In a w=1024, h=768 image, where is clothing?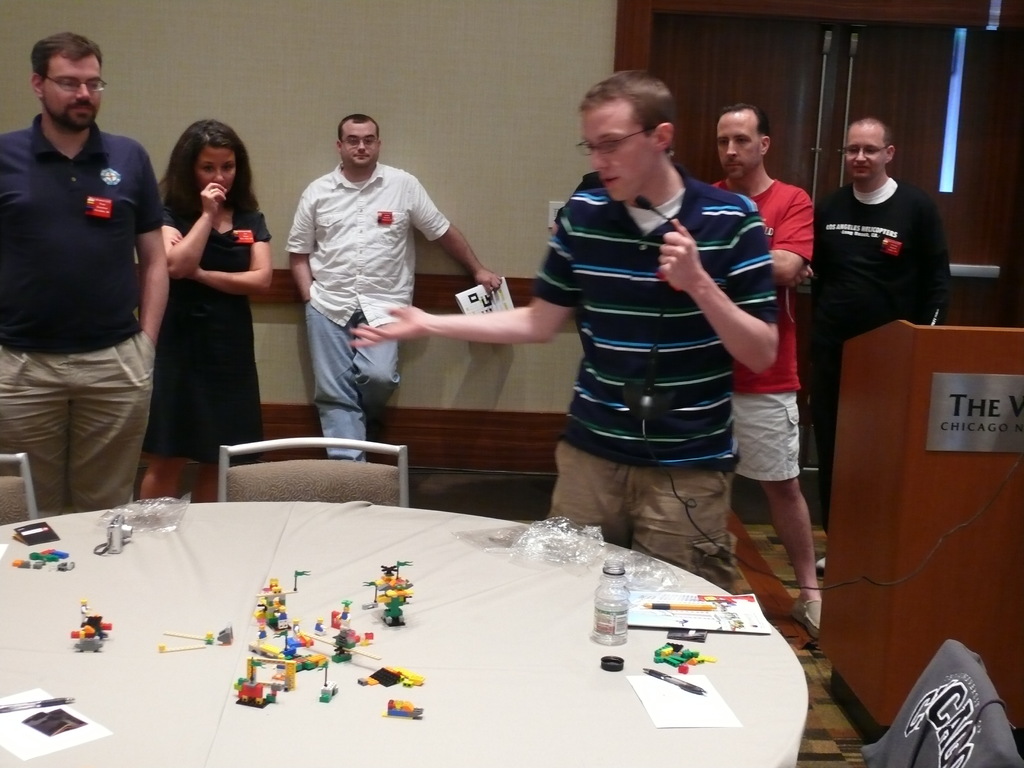
l=15, t=38, r=164, b=515.
